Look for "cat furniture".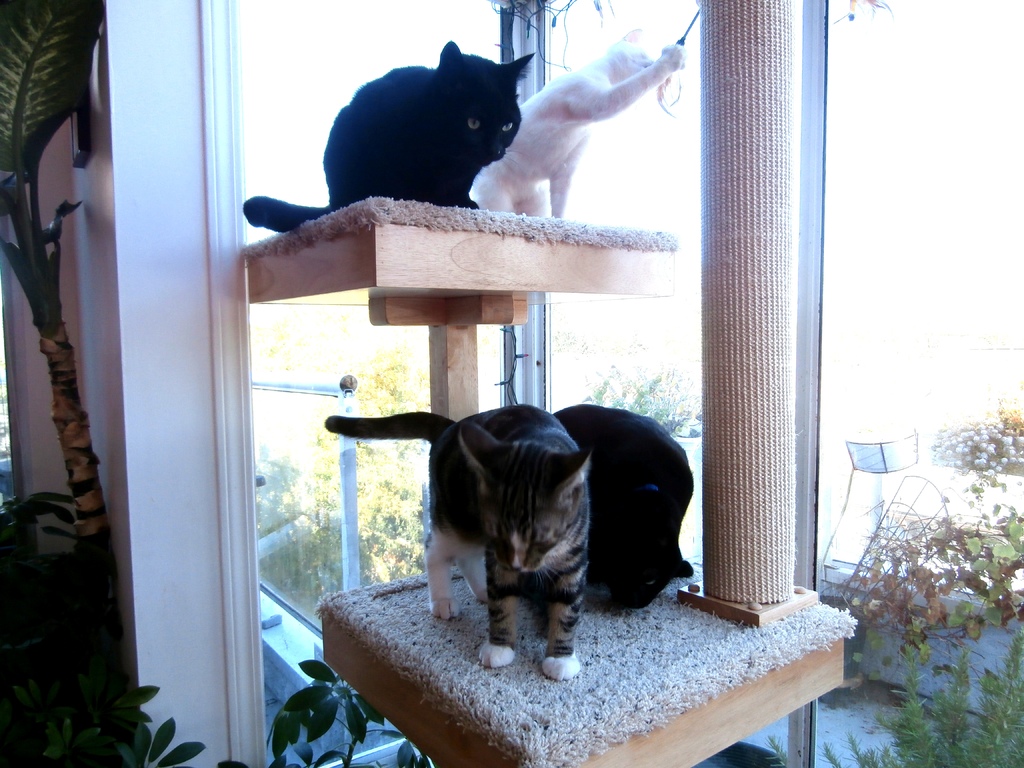
Found: Rect(241, 0, 856, 767).
